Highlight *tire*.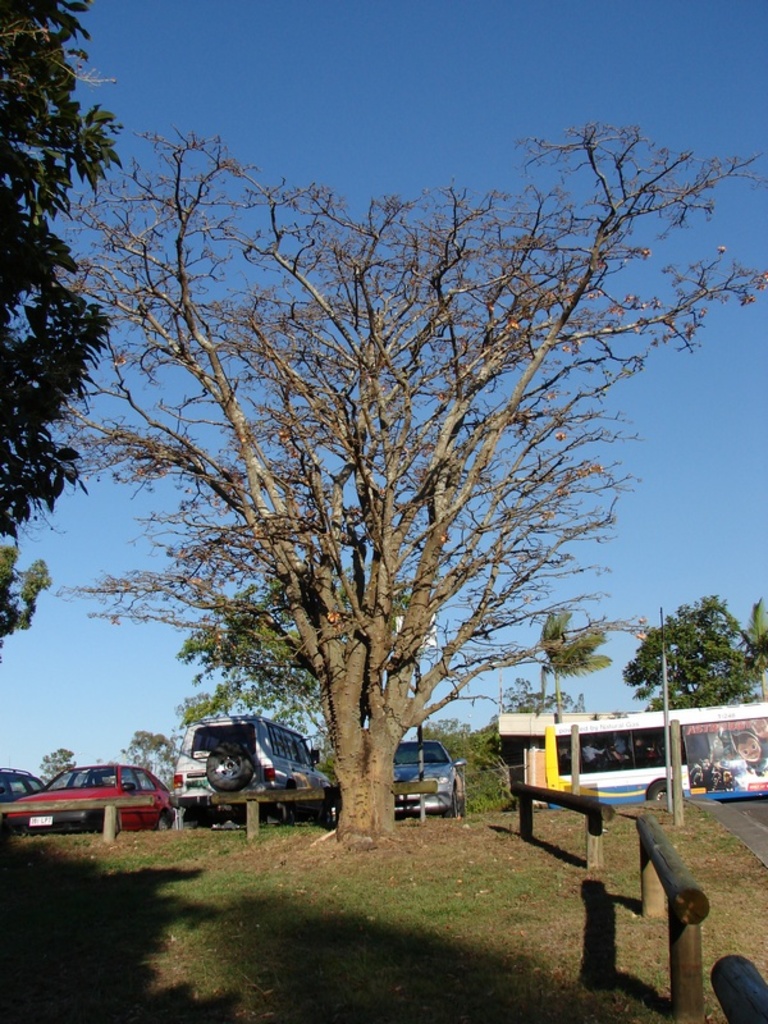
Highlighted region: left=159, top=806, right=174, bottom=829.
